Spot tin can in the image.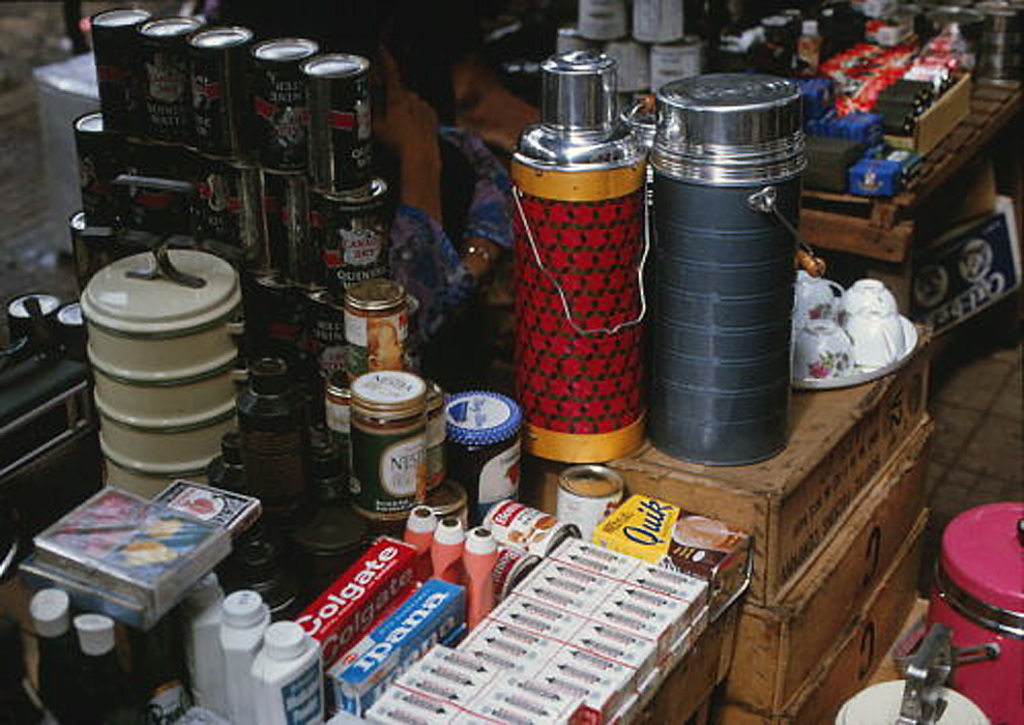
tin can found at bbox(195, 154, 225, 259).
